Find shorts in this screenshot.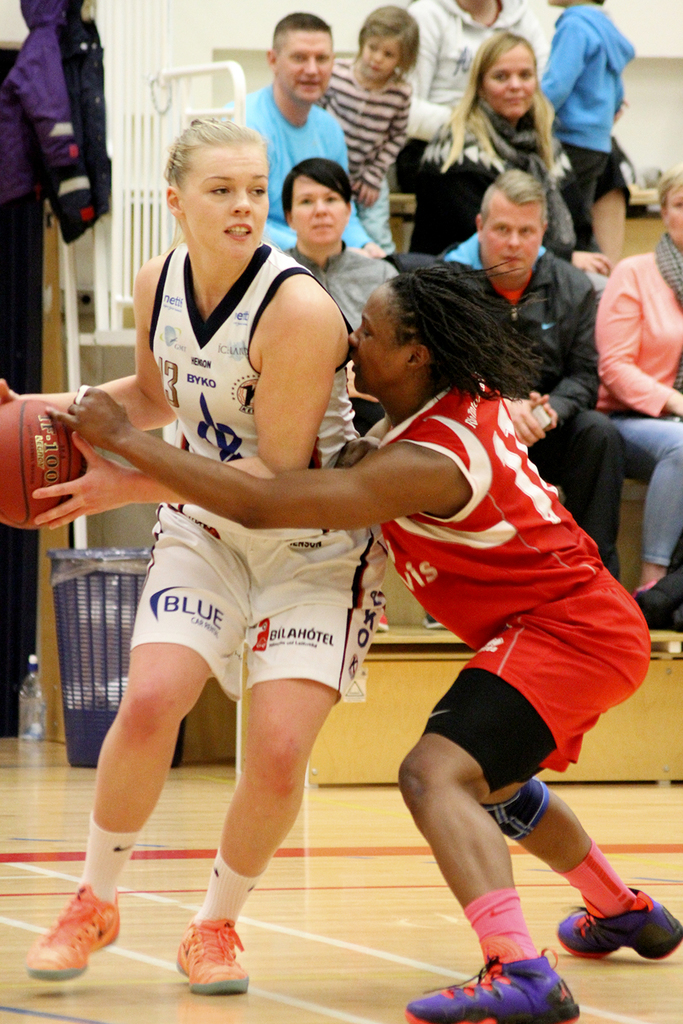
The bounding box for shorts is select_region(428, 567, 653, 795).
